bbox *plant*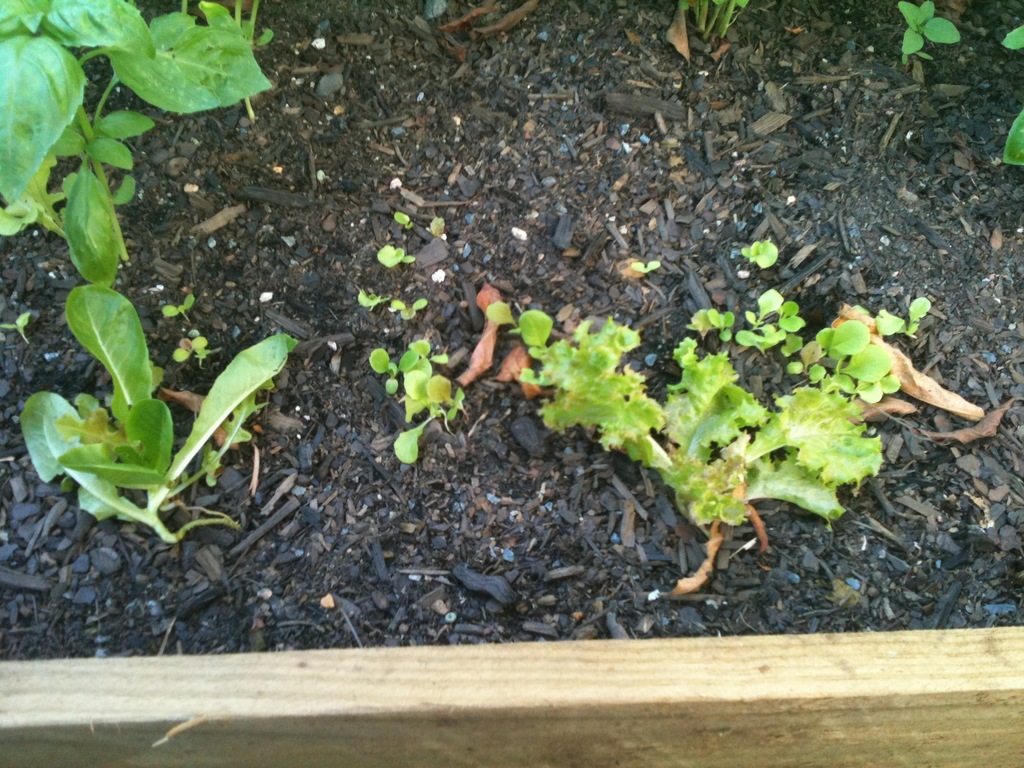
box(678, 0, 749, 46)
